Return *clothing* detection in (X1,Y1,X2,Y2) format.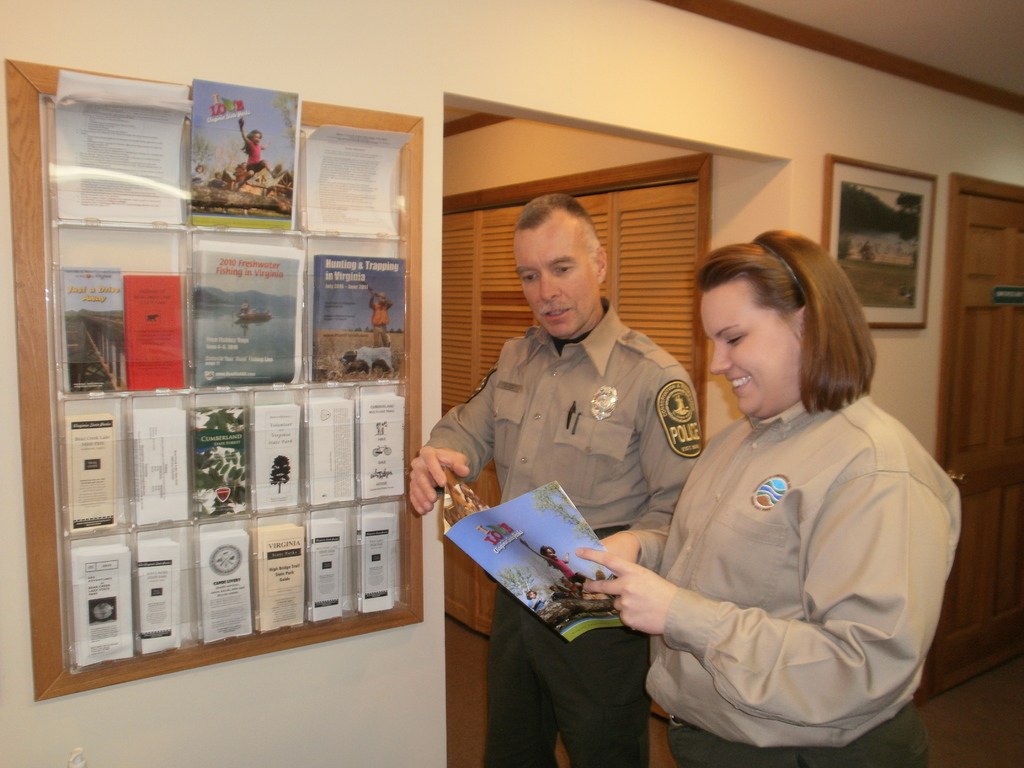
(643,386,958,767).
